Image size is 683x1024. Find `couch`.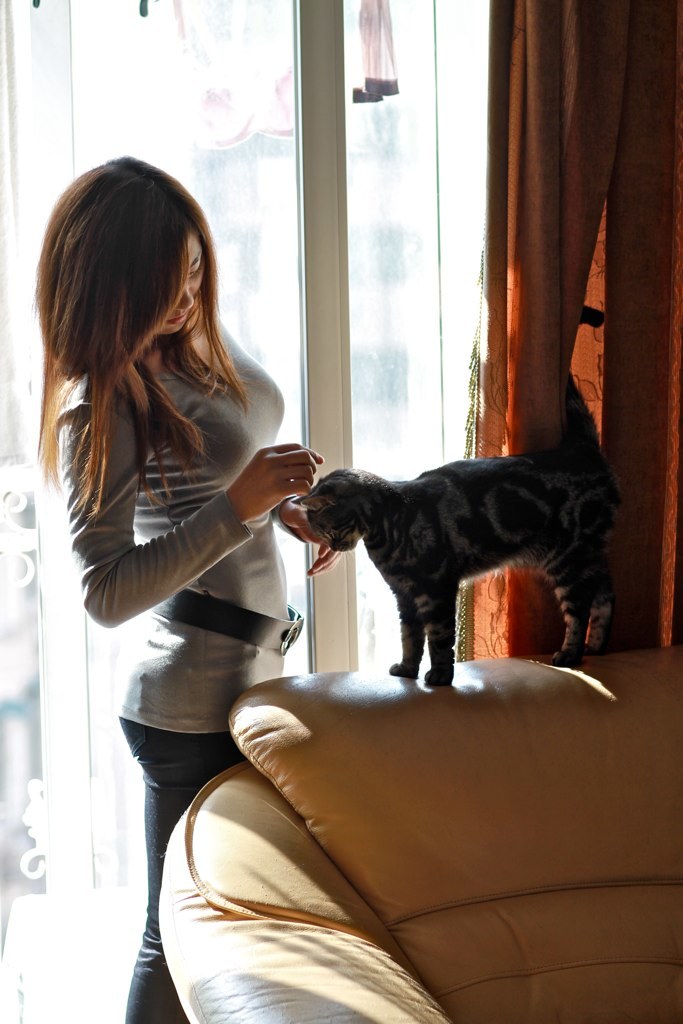
<bbox>164, 626, 672, 997</bbox>.
